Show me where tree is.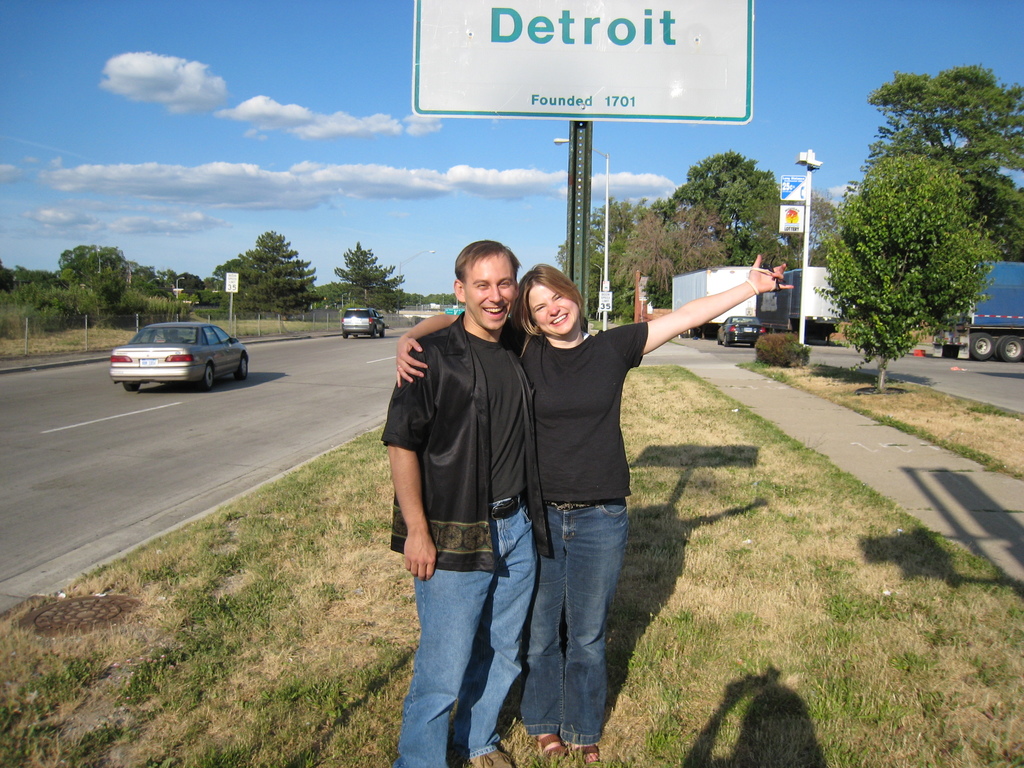
tree is at locate(333, 242, 405, 310).
